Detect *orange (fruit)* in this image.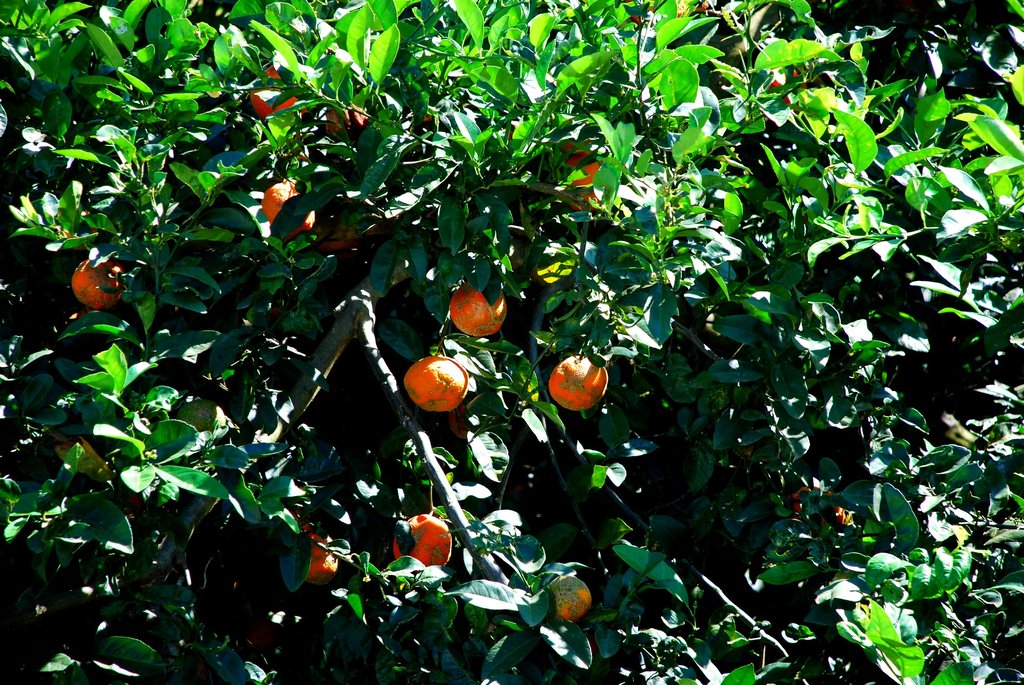
Detection: l=332, t=97, r=372, b=121.
